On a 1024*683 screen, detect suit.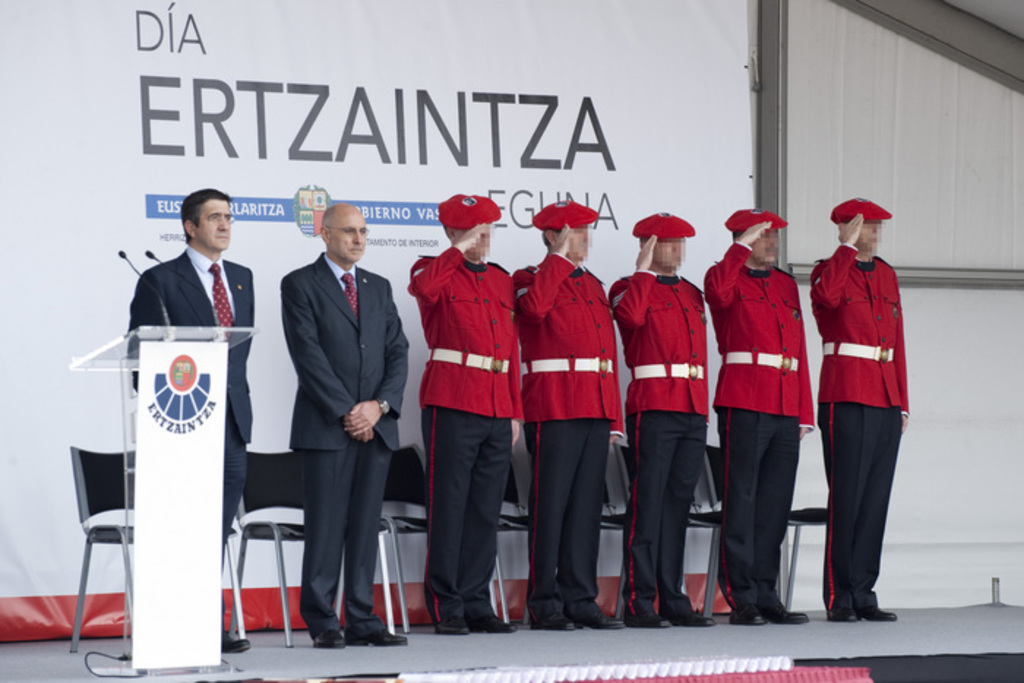
(113,221,265,352).
